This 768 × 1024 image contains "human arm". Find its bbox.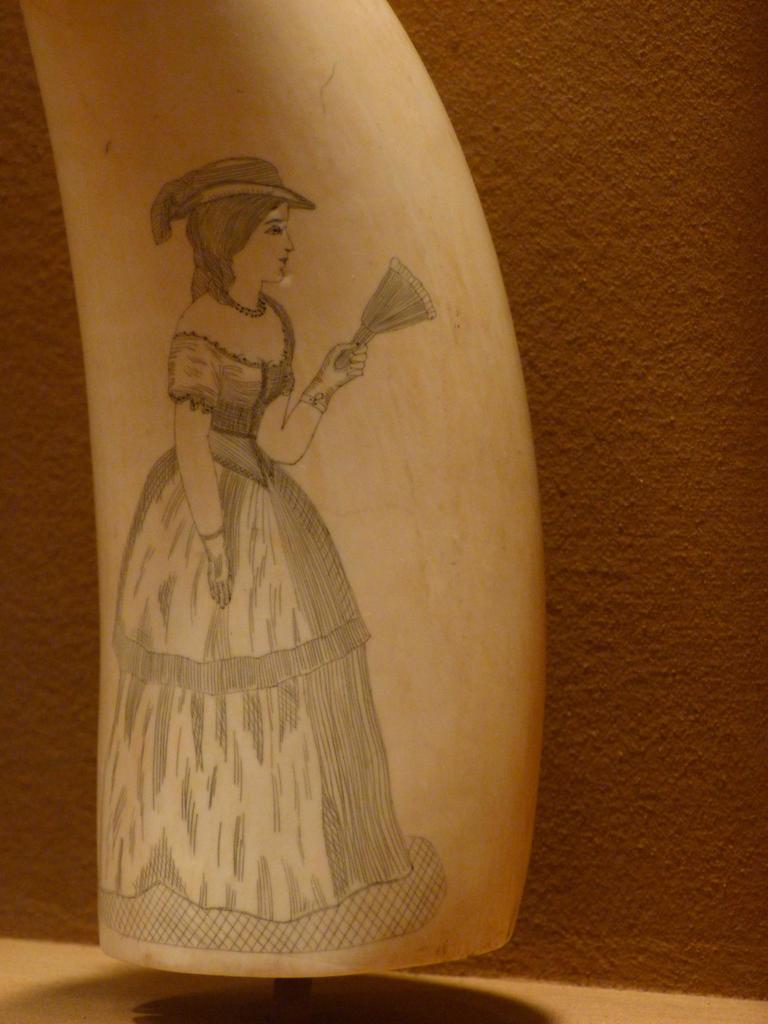
locate(168, 319, 227, 610).
